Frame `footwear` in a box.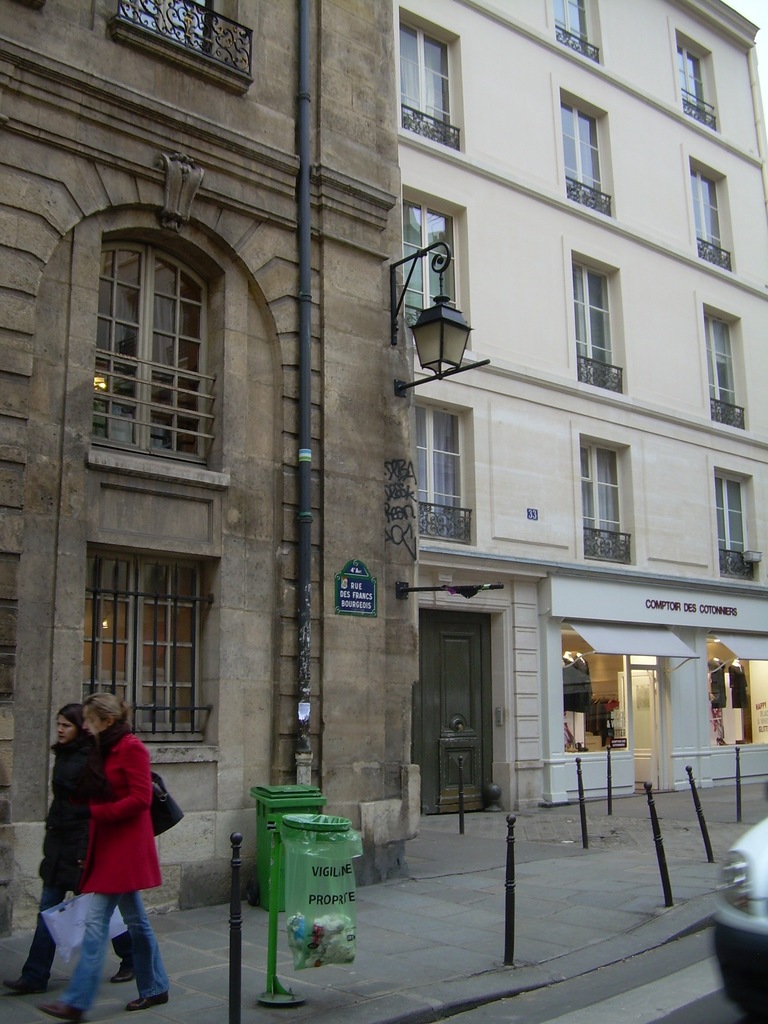
l=111, t=956, r=134, b=984.
